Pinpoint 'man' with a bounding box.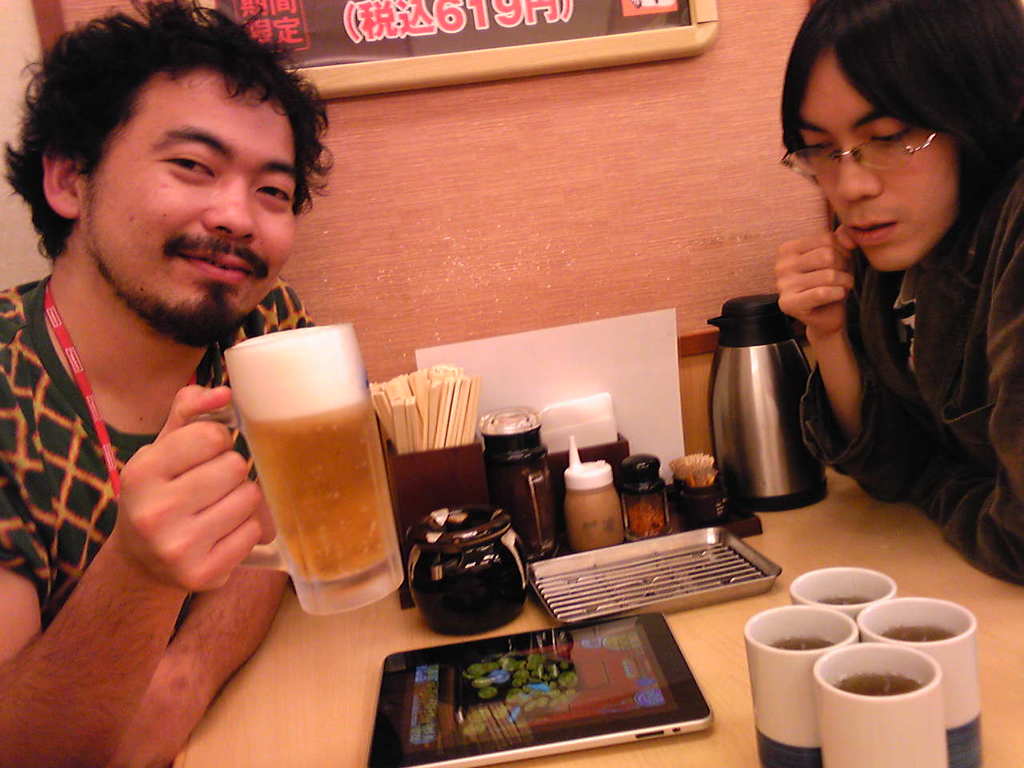
{"x1": 0, "y1": 0, "x2": 350, "y2": 767}.
